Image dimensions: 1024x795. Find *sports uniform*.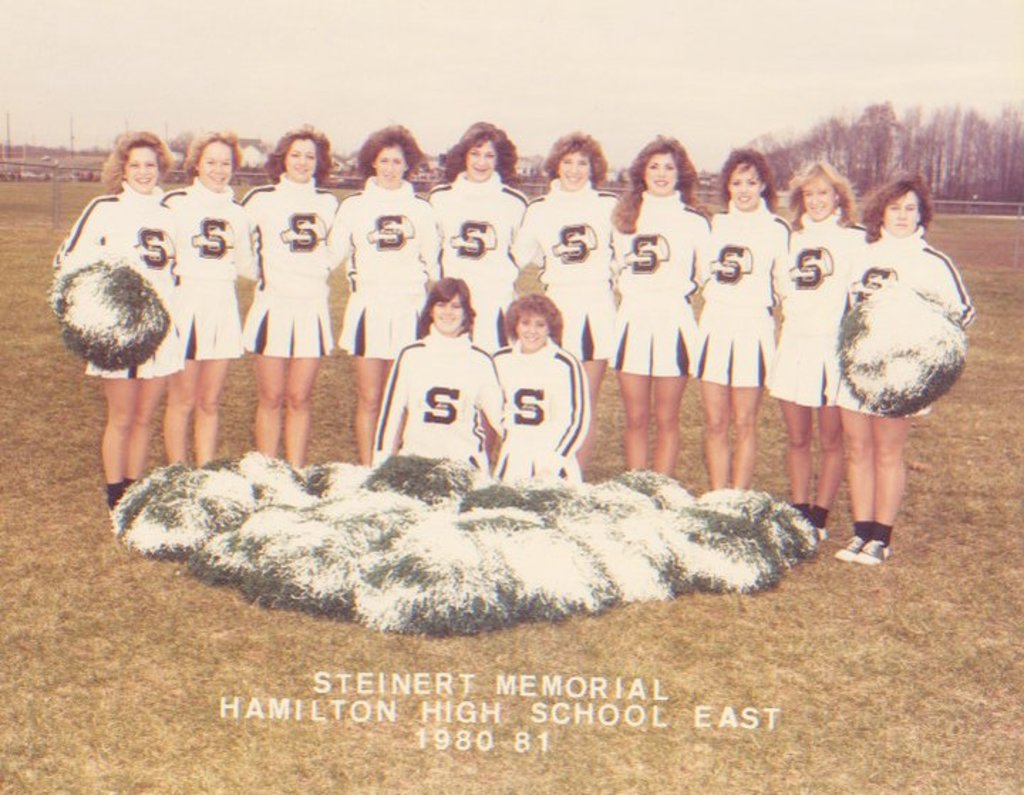
crop(374, 333, 511, 479).
